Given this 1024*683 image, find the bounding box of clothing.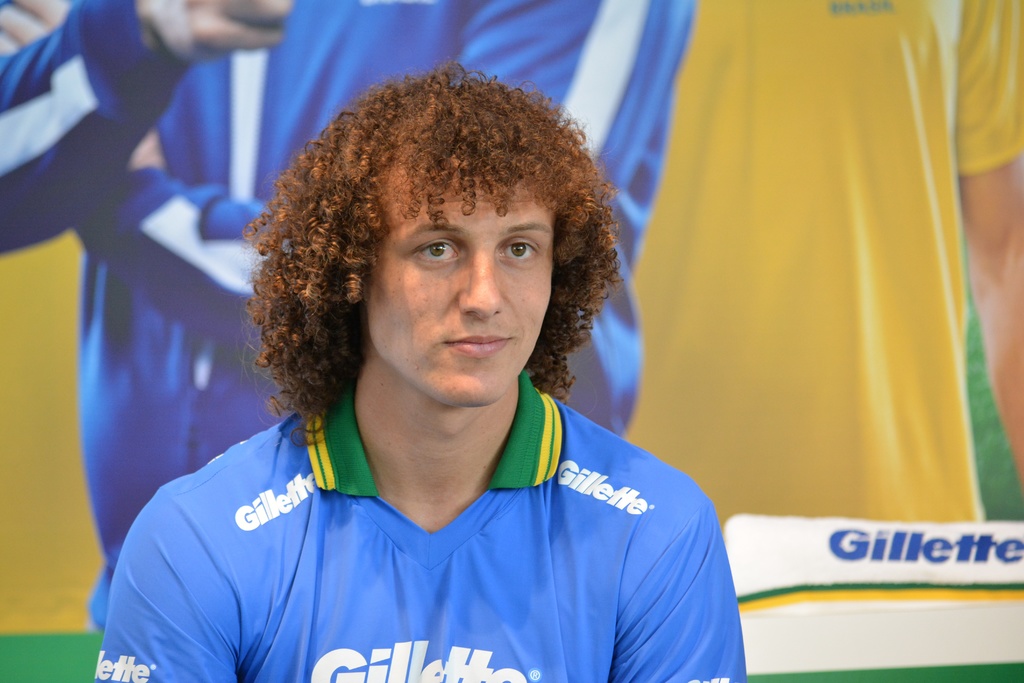
Rect(622, 0, 1023, 549).
